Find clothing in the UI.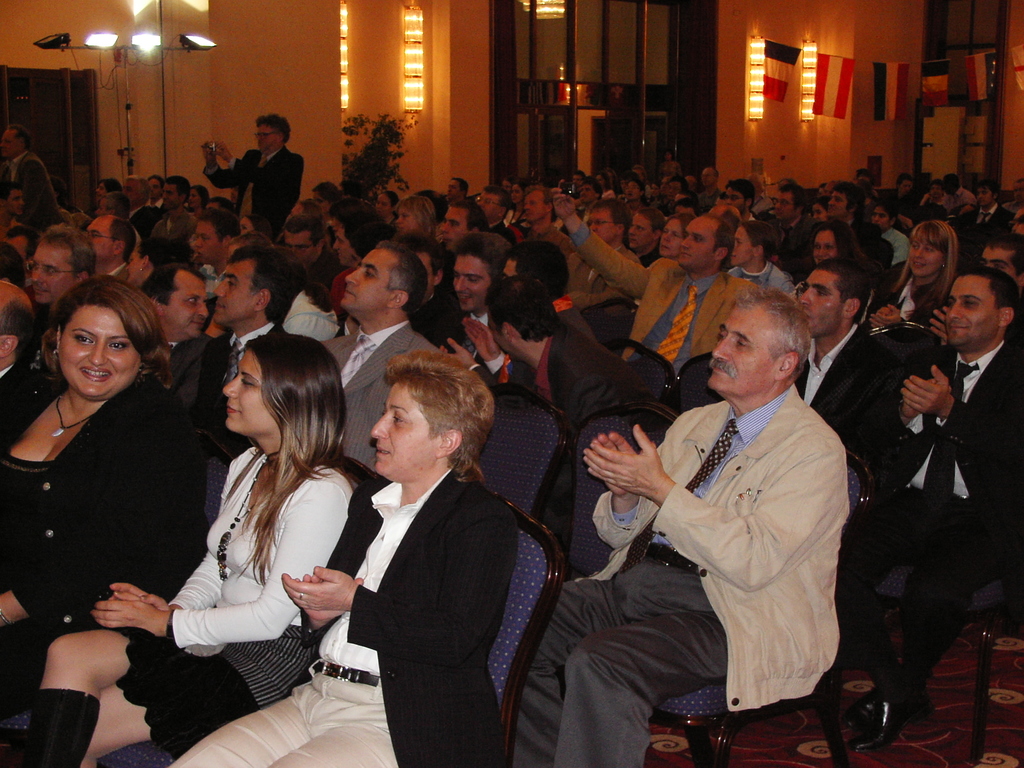
UI element at {"x1": 514, "y1": 384, "x2": 849, "y2": 767}.
